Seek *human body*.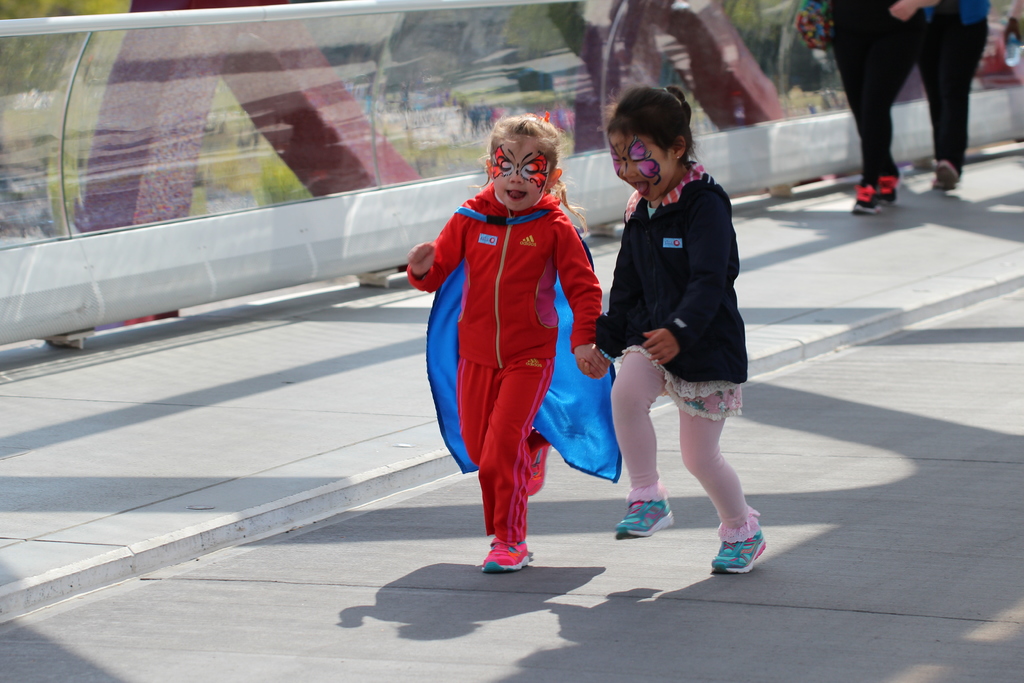
600/83/752/567.
